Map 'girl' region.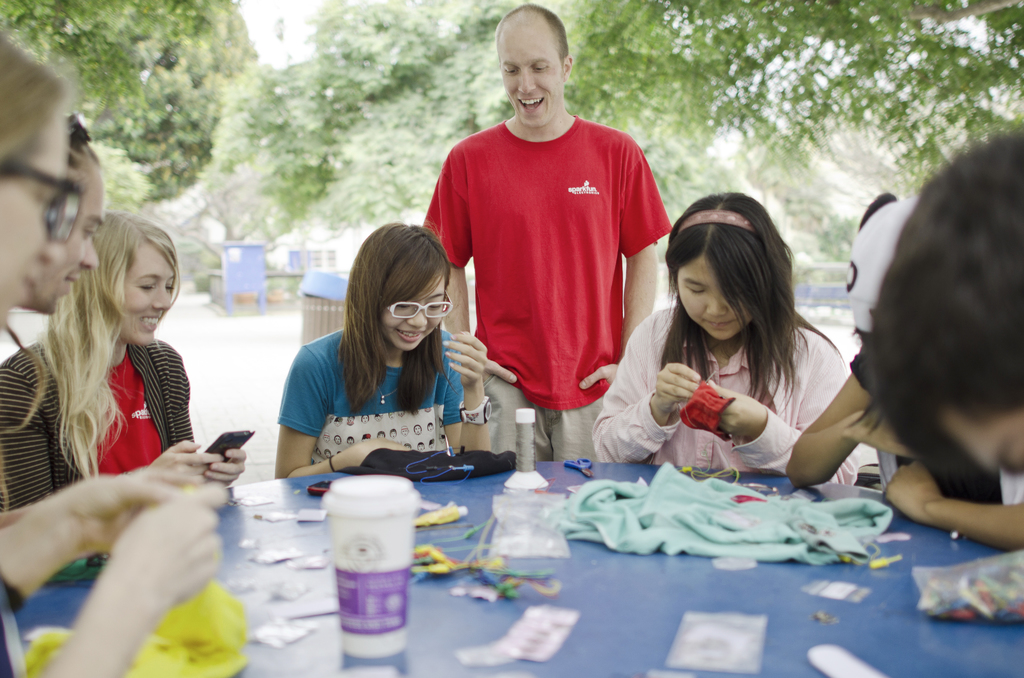
Mapped to <bbox>1, 214, 247, 484</bbox>.
